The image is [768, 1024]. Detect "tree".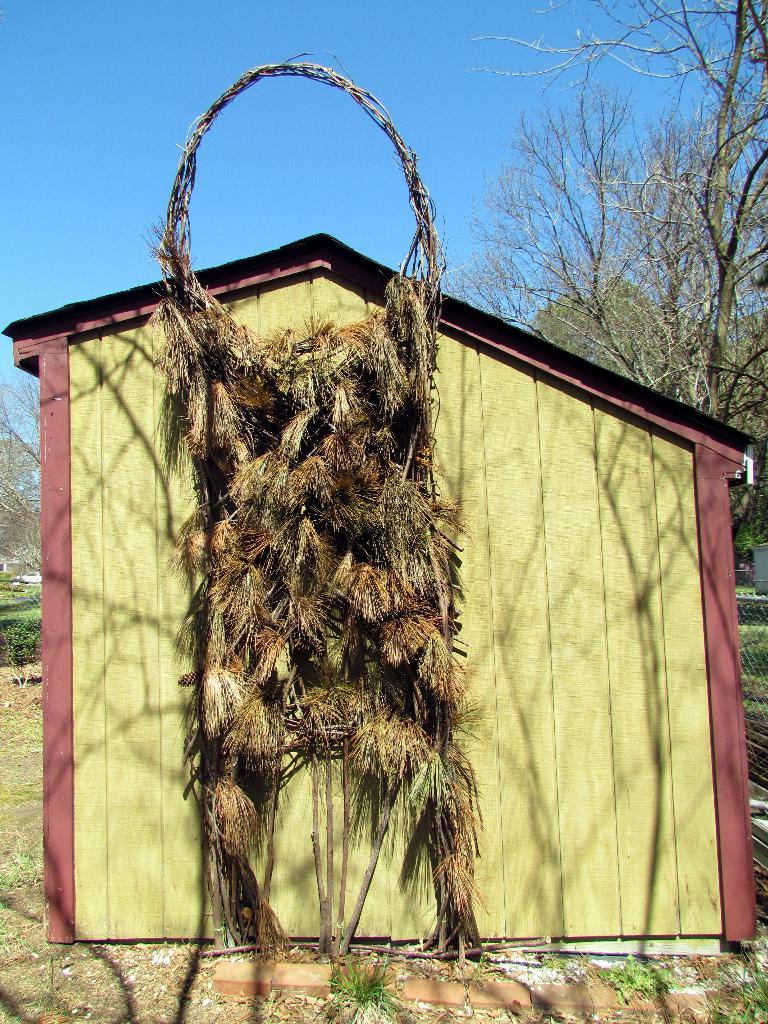
Detection: detection(524, 275, 659, 399).
